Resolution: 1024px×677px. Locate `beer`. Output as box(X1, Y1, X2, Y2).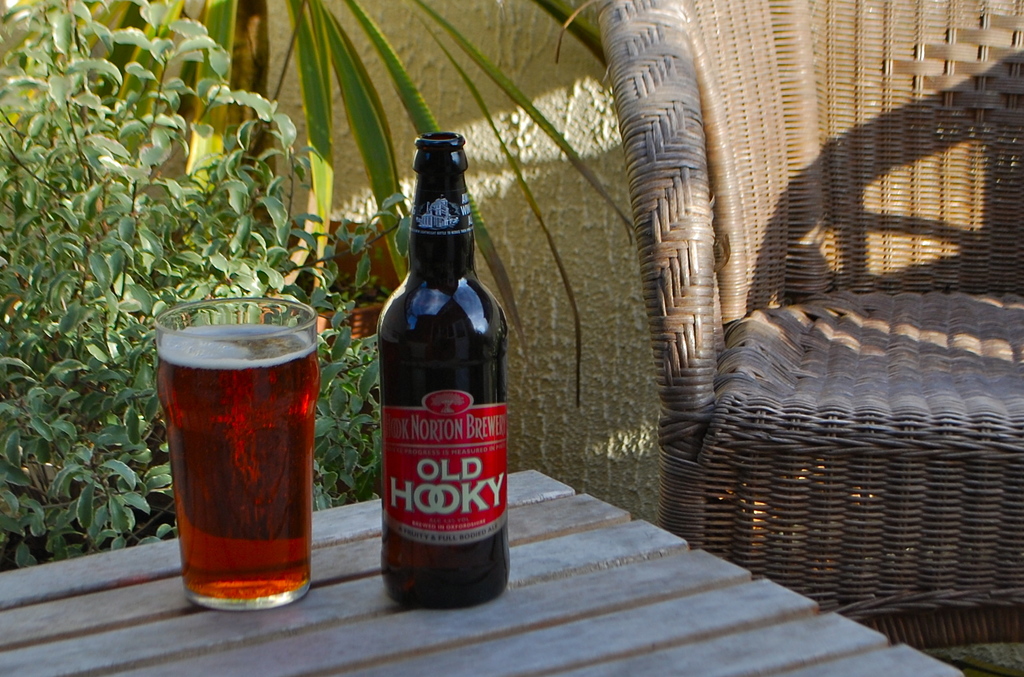
box(164, 327, 320, 614).
